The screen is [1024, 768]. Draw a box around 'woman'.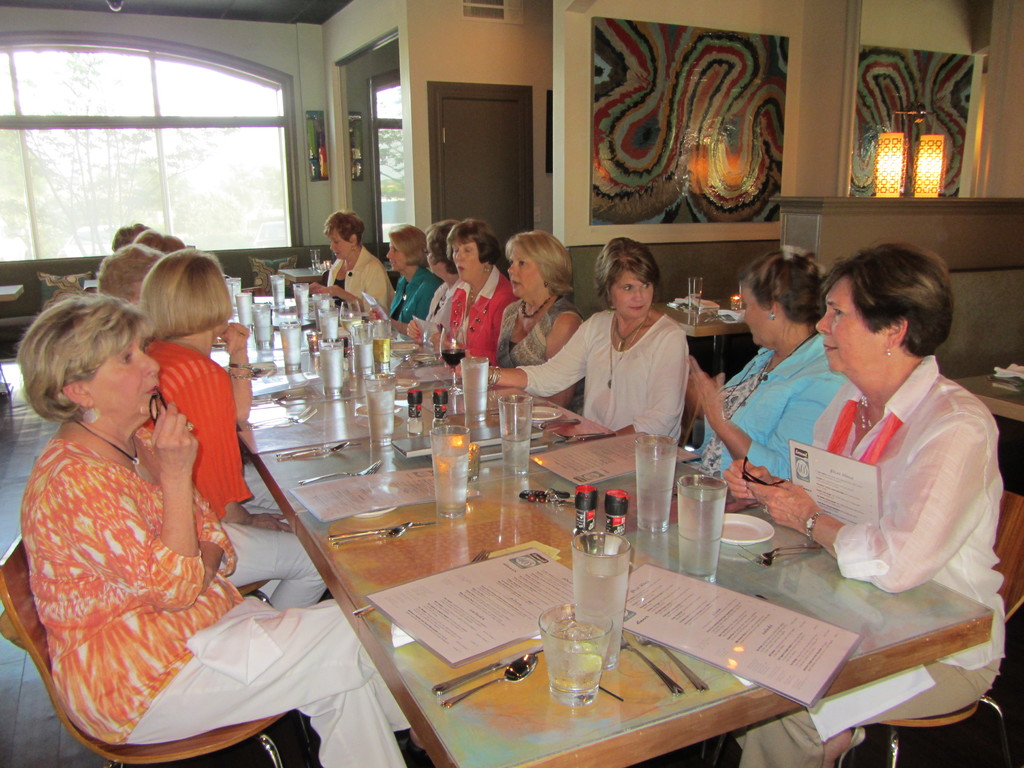
<box>144,252,335,616</box>.
